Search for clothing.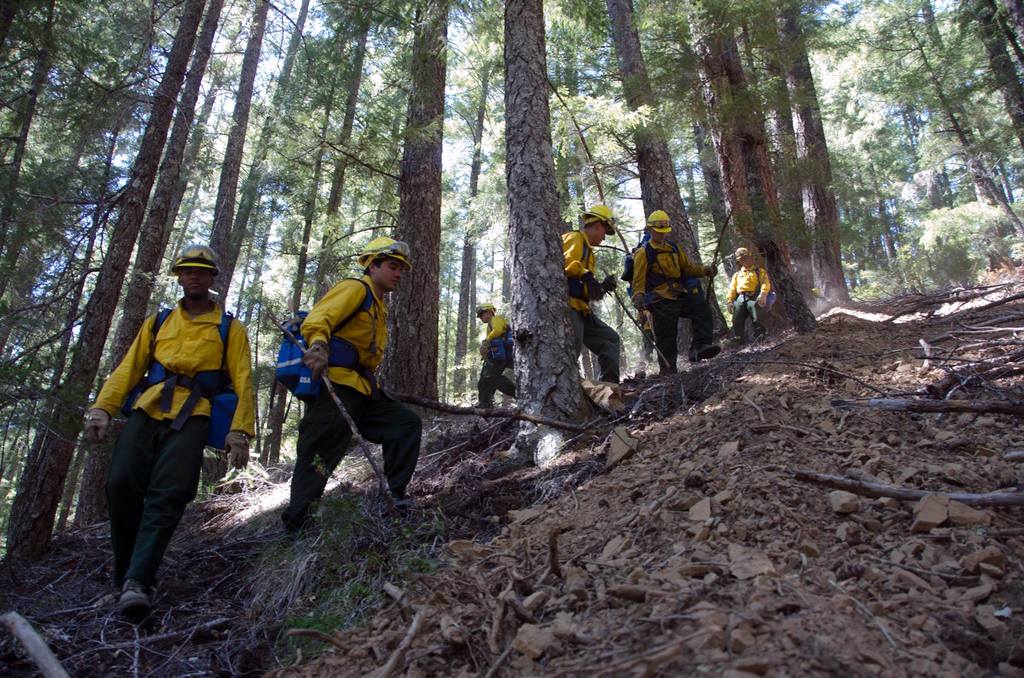
Found at detection(723, 264, 767, 340).
